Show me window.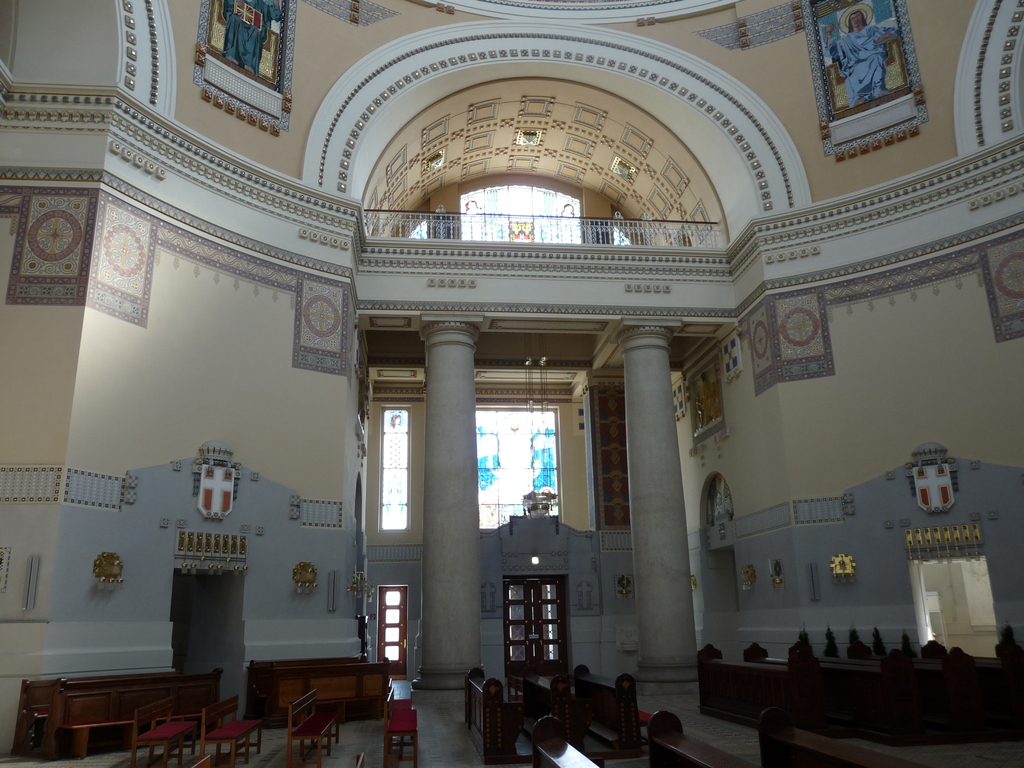
window is here: box(408, 185, 636, 246).
